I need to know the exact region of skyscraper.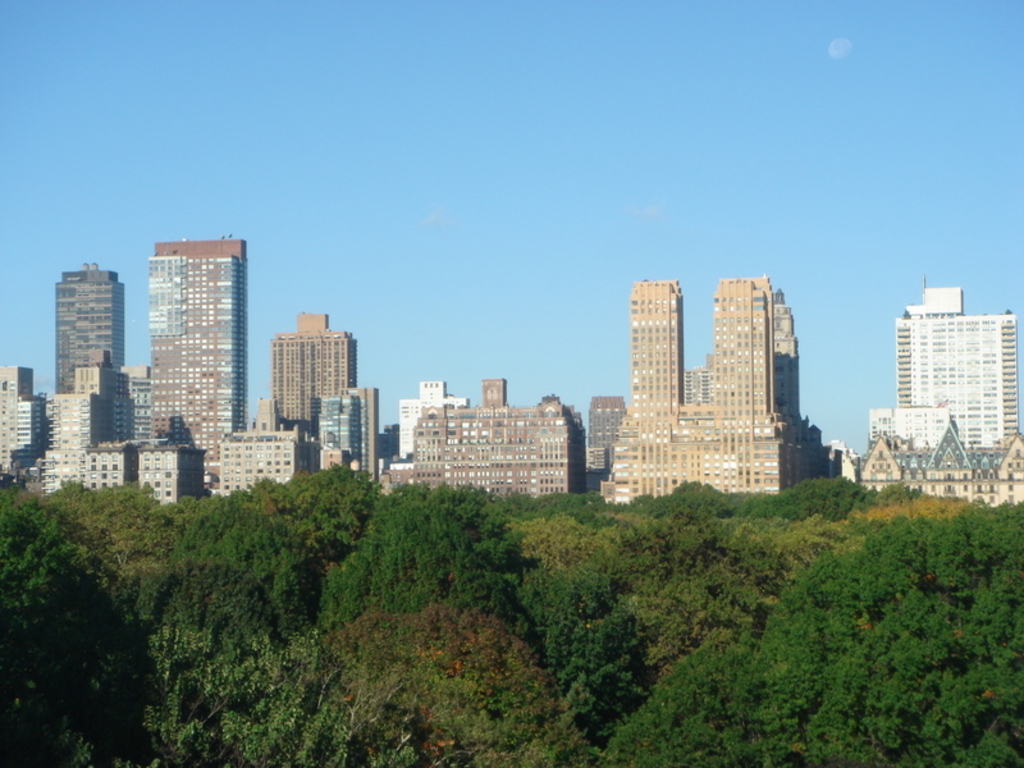
Region: 29, 384, 137, 511.
